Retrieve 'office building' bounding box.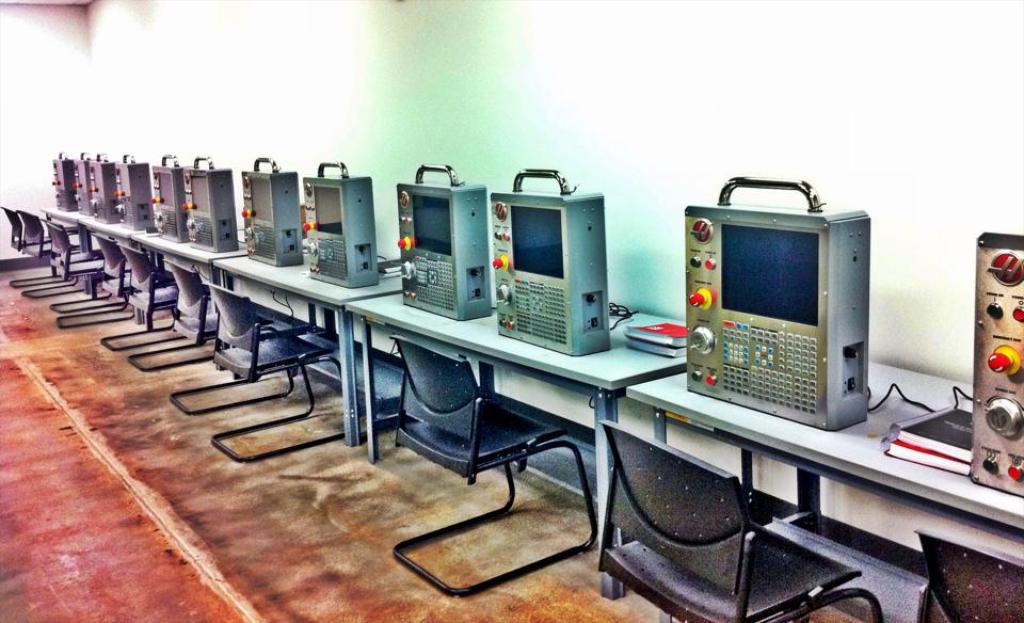
Bounding box: pyautogui.locateOnScreen(0, 0, 1023, 622).
